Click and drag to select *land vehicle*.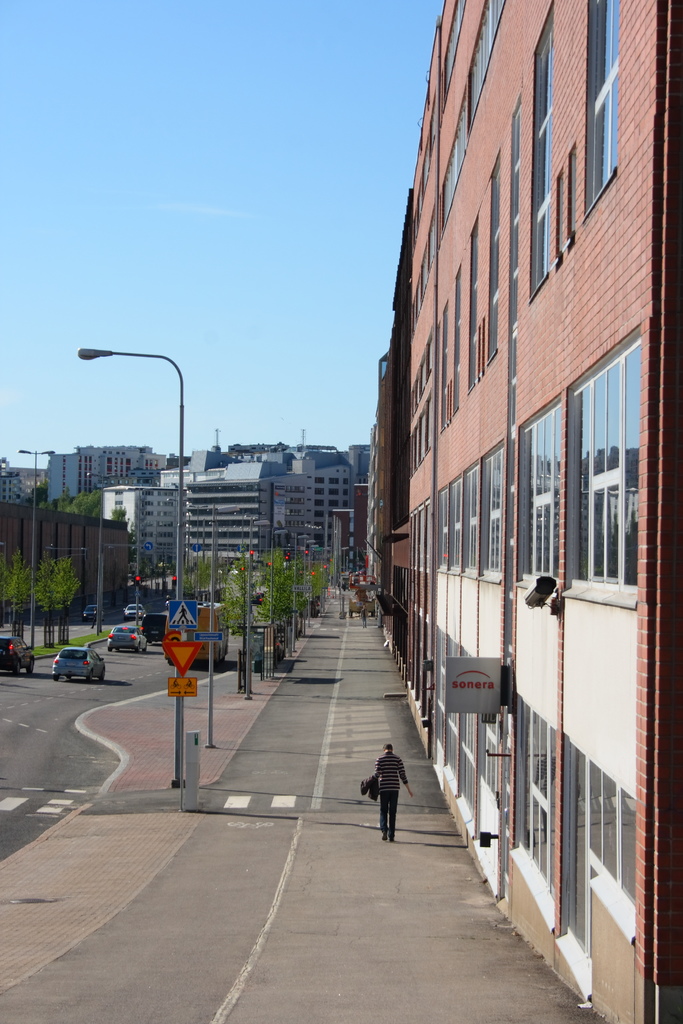
Selection: pyautogui.locateOnScreen(164, 600, 171, 610).
